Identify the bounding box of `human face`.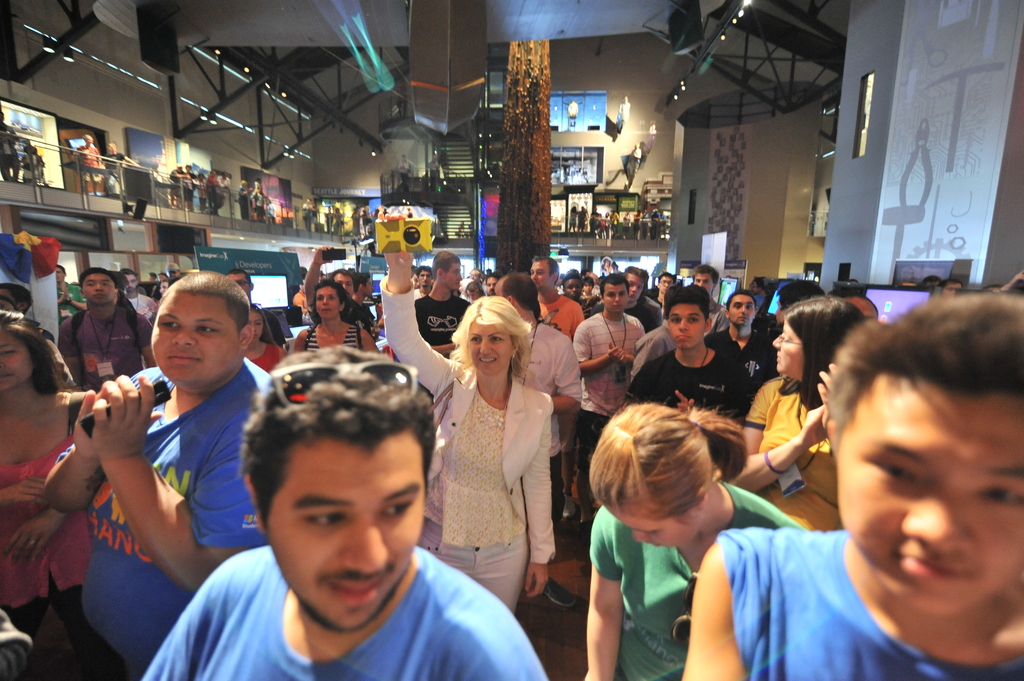
[x1=657, y1=272, x2=680, y2=297].
